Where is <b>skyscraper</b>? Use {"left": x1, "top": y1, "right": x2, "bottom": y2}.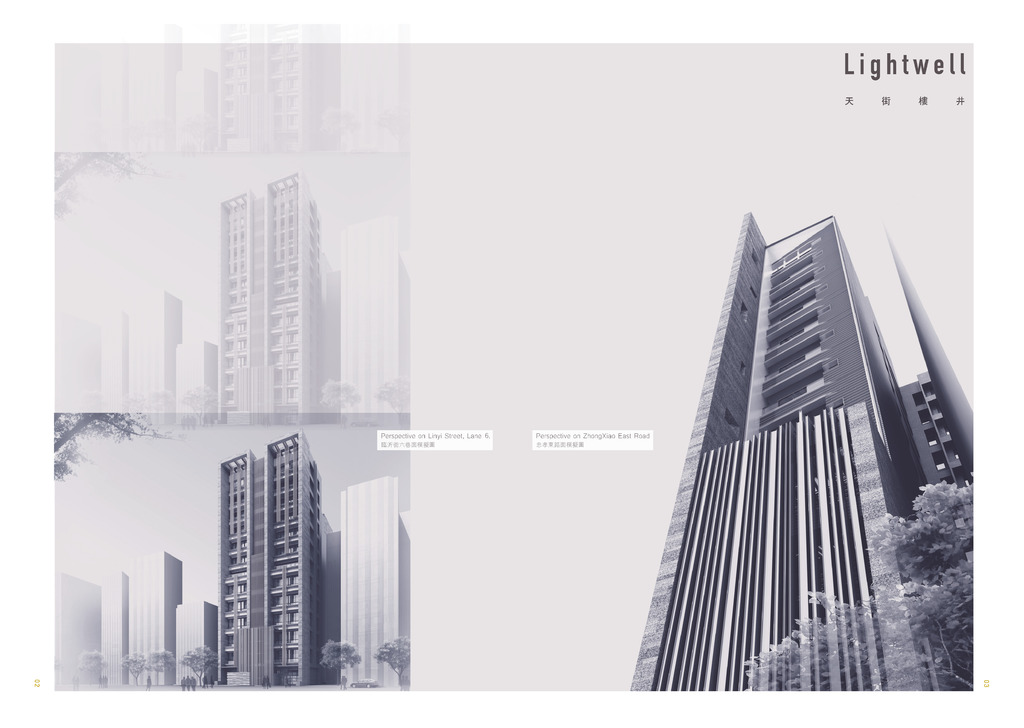
{"left": 332, "top": 471, "right": 418, "bottom": 693}.
